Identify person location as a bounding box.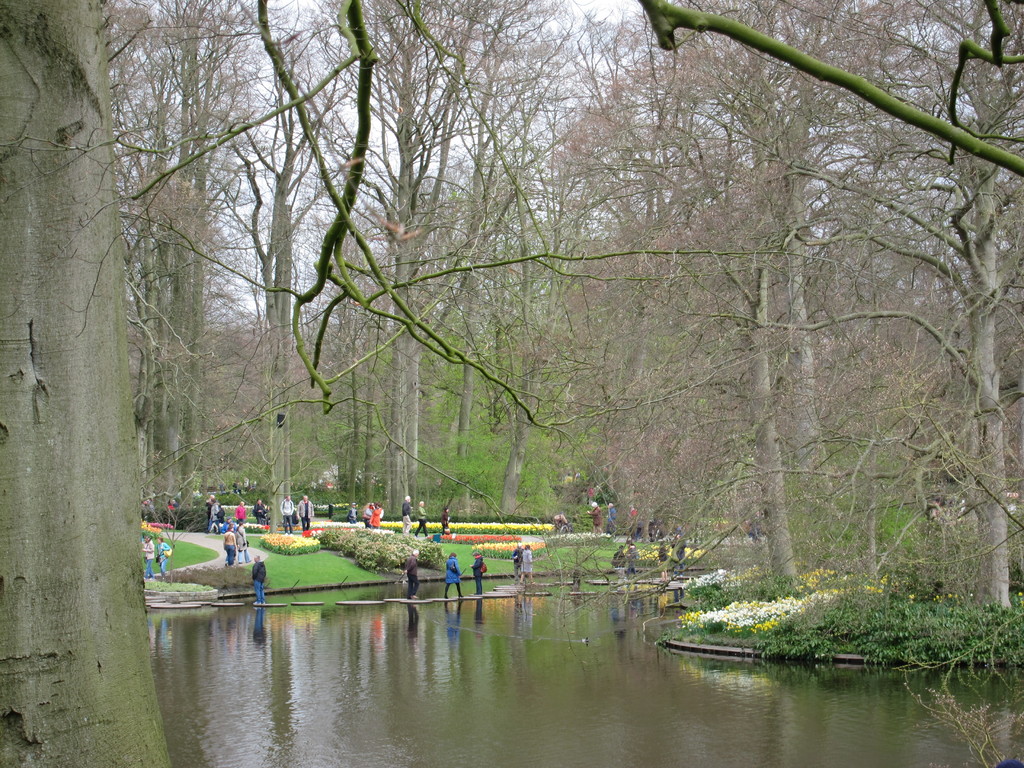
[x1=474, y1=549, x2=486, y2=596].
